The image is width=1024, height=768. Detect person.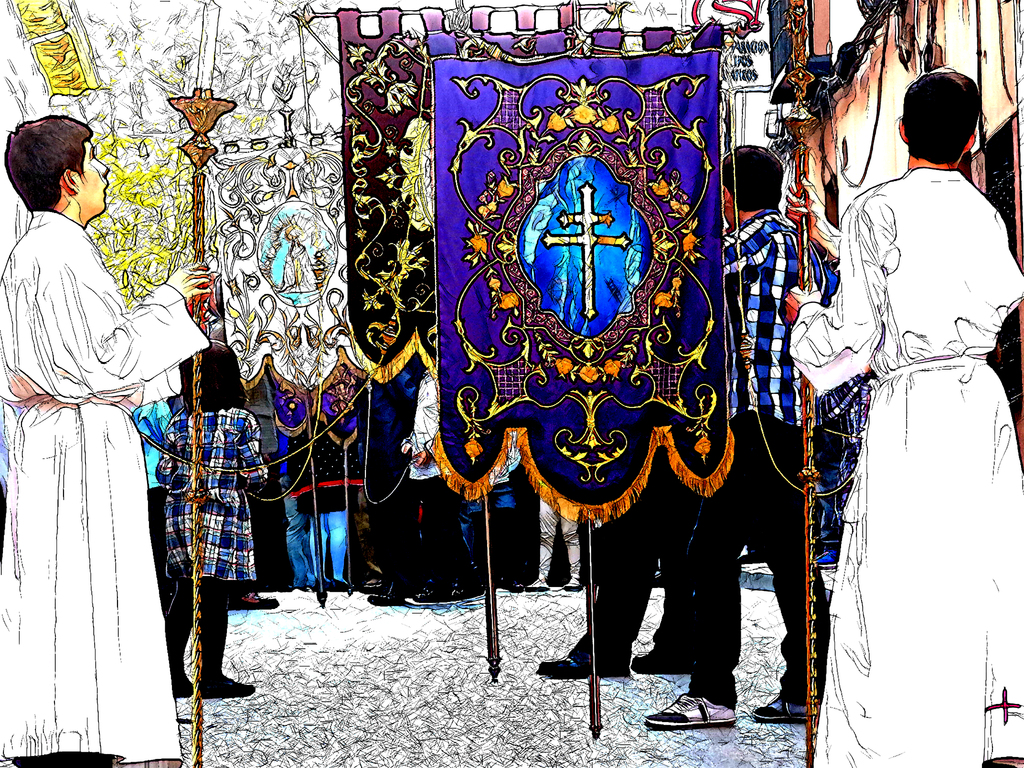
Detection: box=[644, 141, 828, 730].
